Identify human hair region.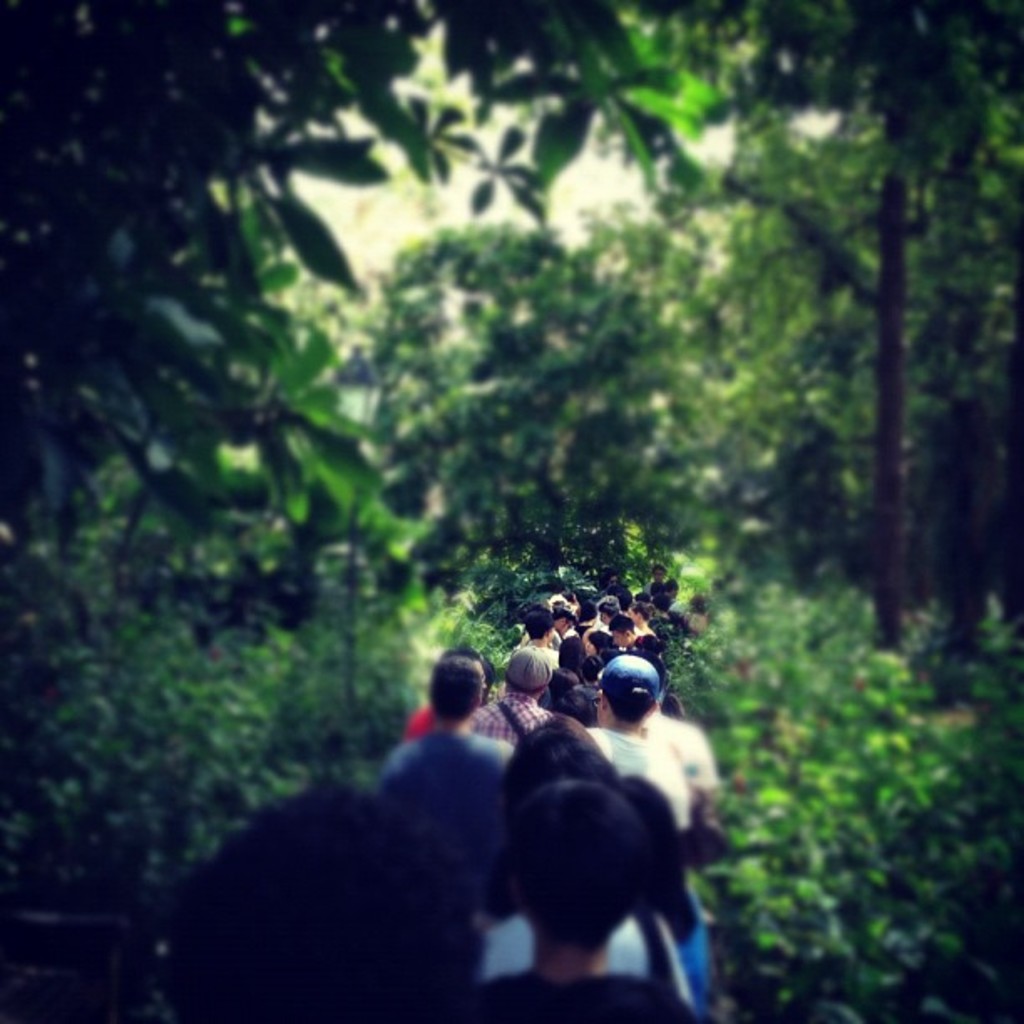
Region: bbox(607, 612, 639, 634).
